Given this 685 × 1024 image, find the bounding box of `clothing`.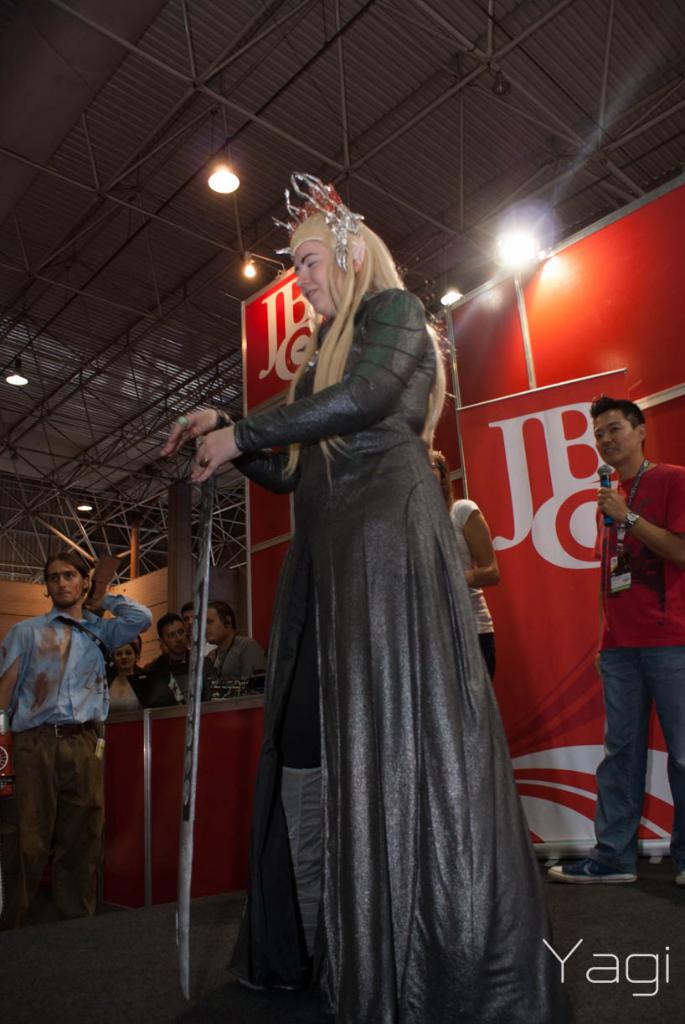
bbox=(216, 269, 538, 1023).
